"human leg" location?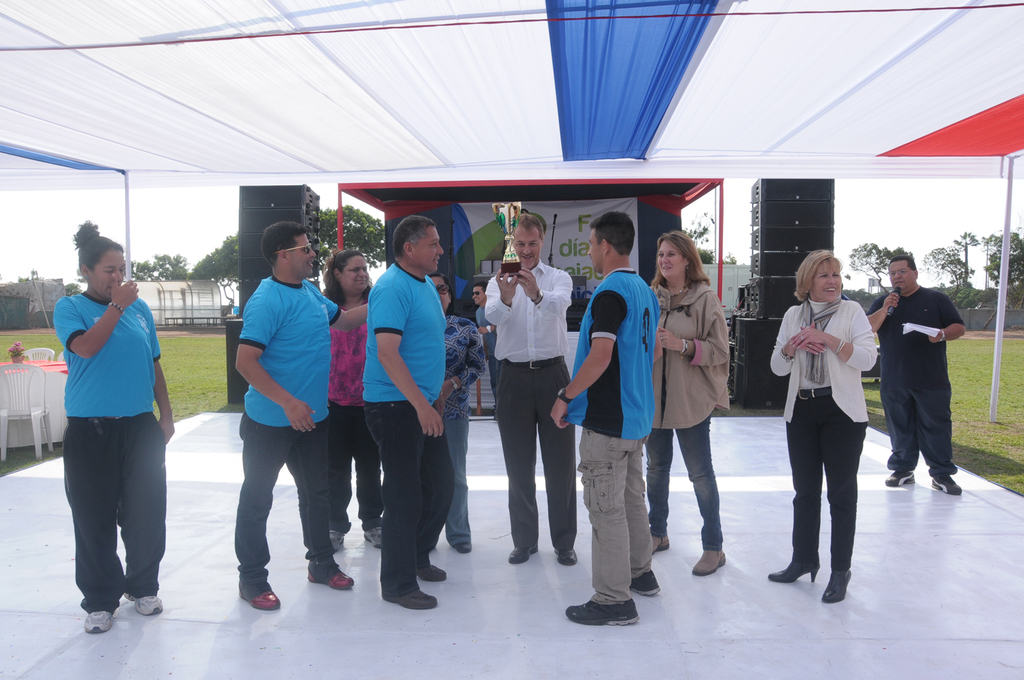
BBox(414, 409, 444, 579)
